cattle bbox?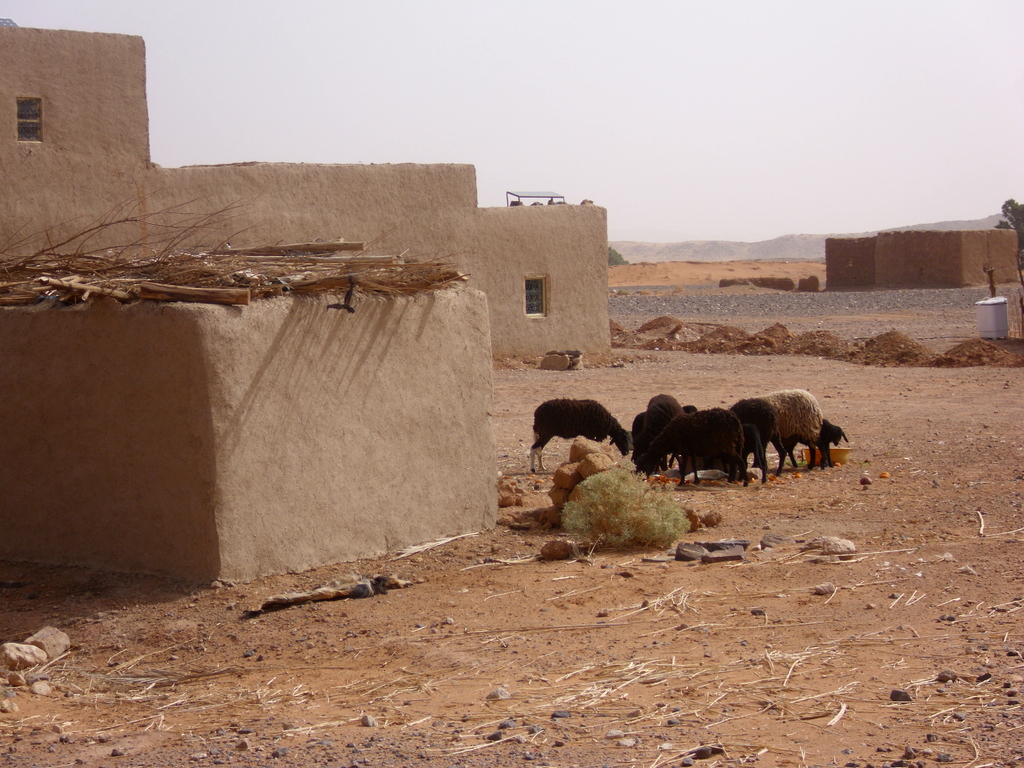
x1=726 y1=387 x2=820 y2=486
